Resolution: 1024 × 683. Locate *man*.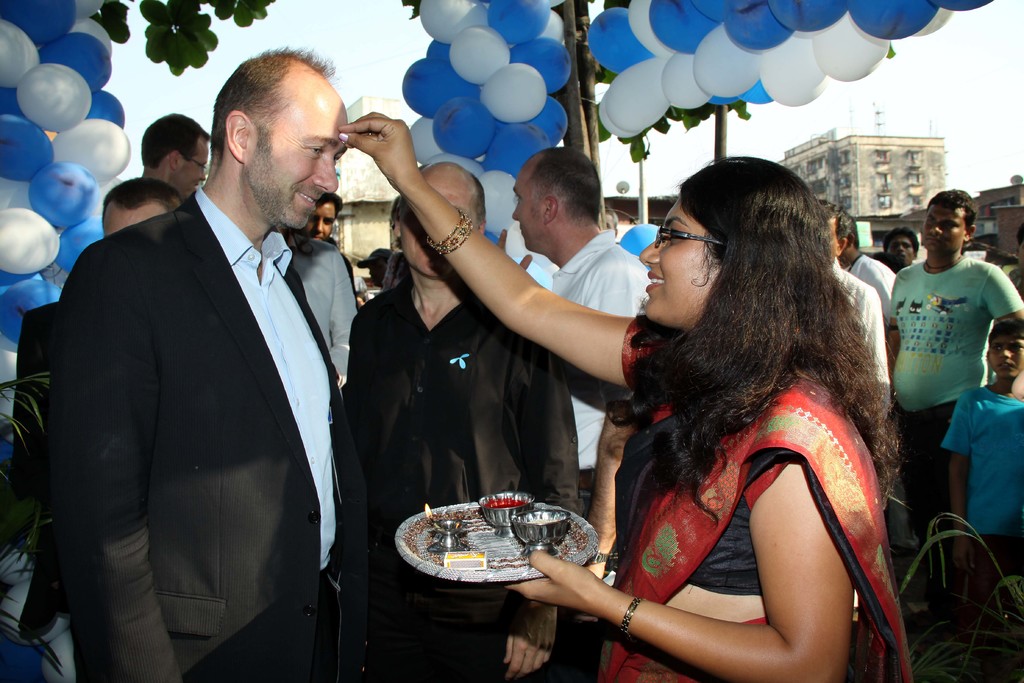
crop(836, 215, 900, 336).
